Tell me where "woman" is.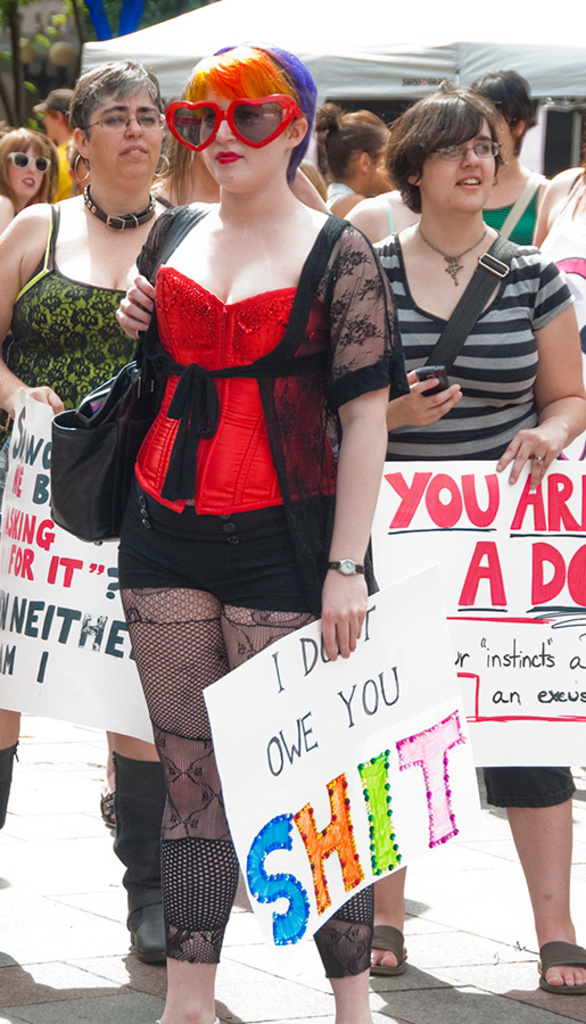
"woman" is at [89, 49, 397, 1023].
